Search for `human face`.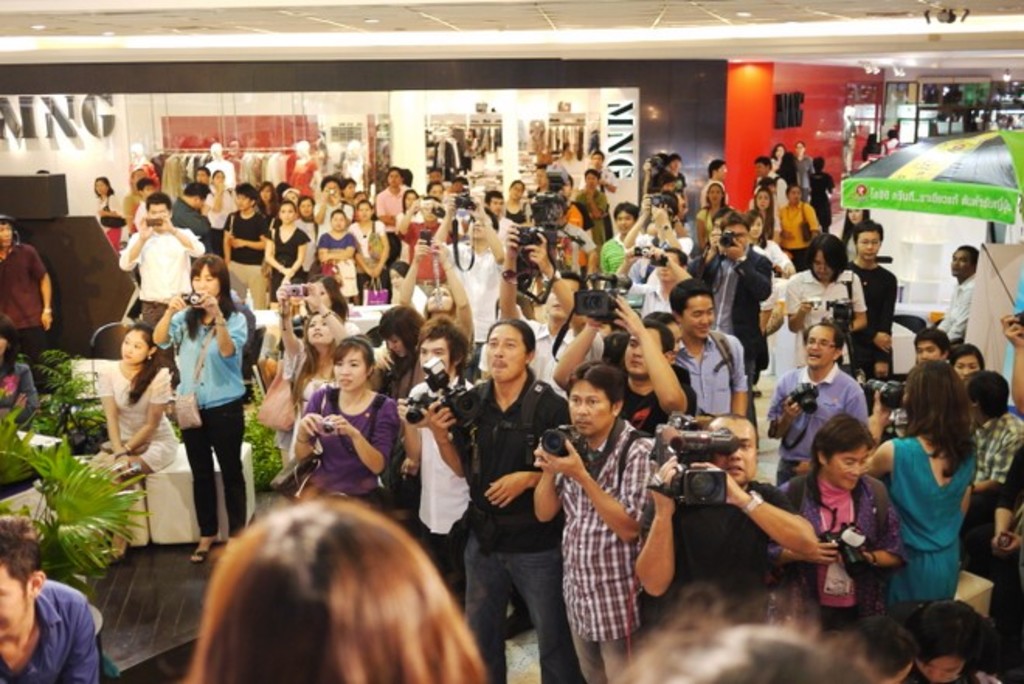
Found at crop(655, 250, 681, 281).
